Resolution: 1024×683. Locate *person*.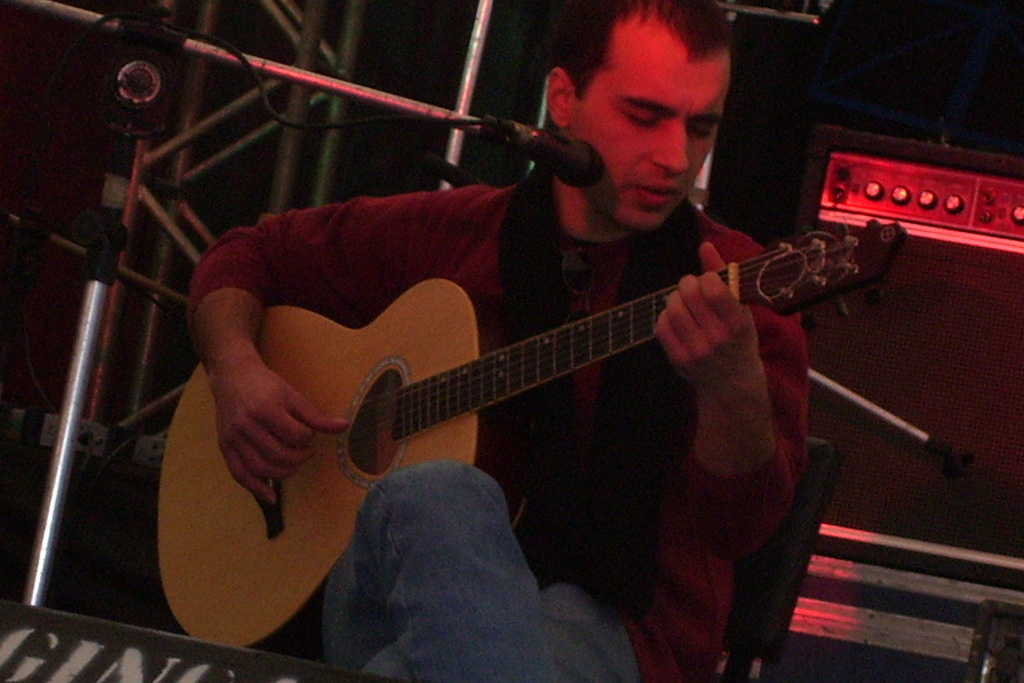
180/0/811/682.
